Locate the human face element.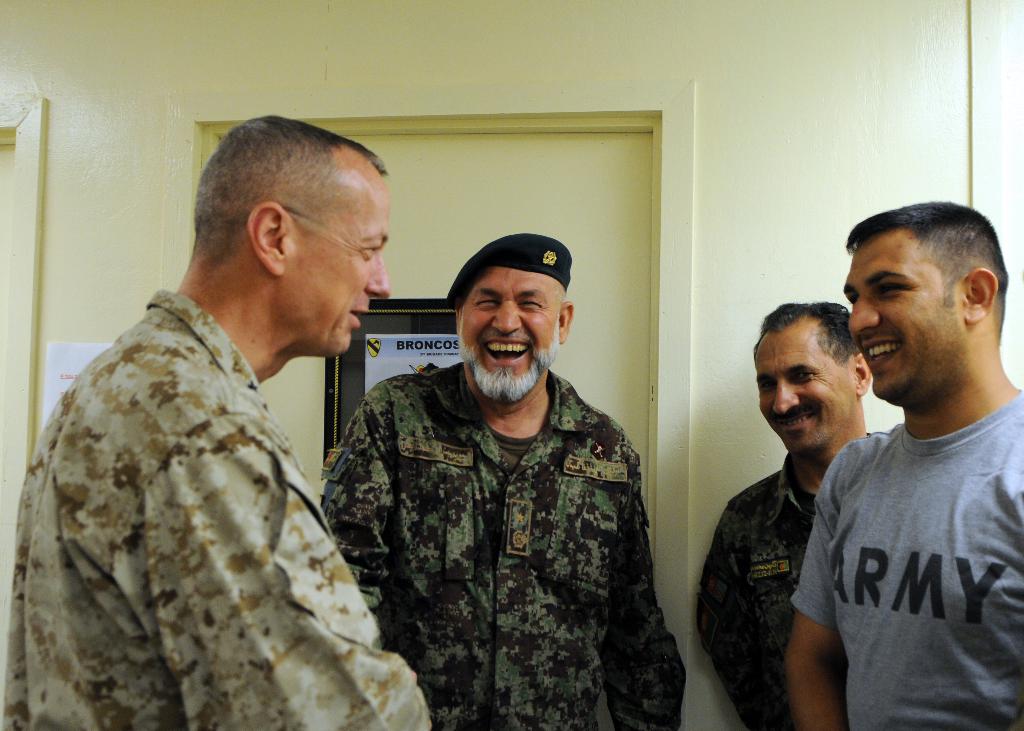
Element bbox: bbox=[740, 318, 847, 454].
